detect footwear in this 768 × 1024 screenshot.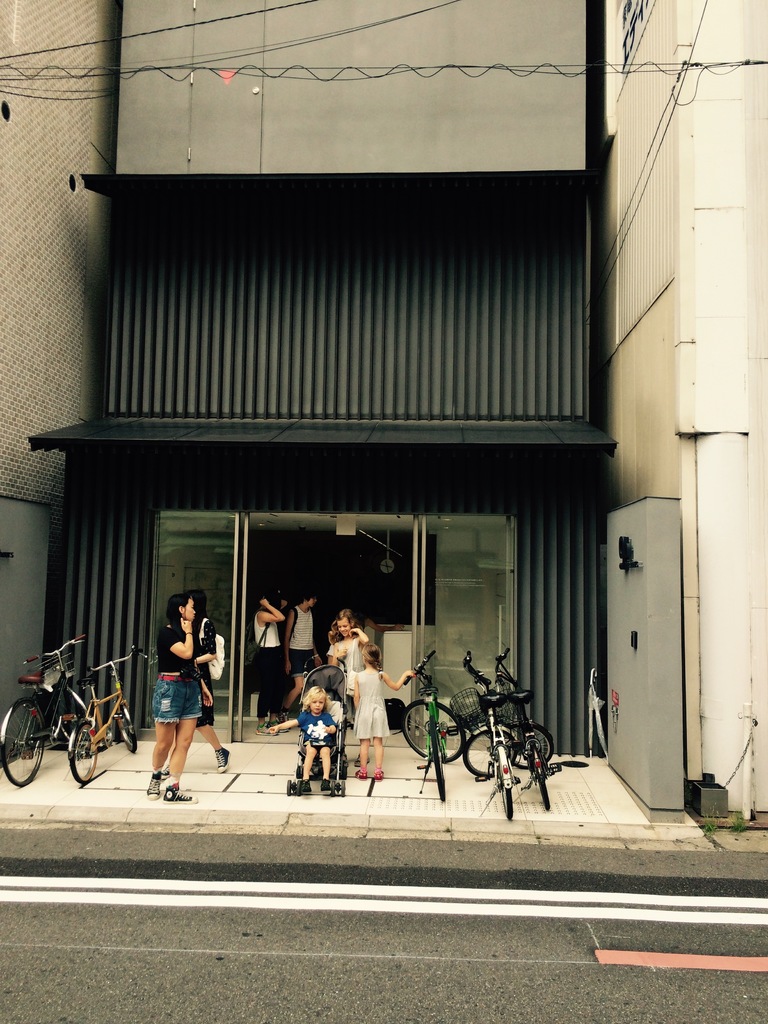
Detection: rect(266, 718, 291, 733).
